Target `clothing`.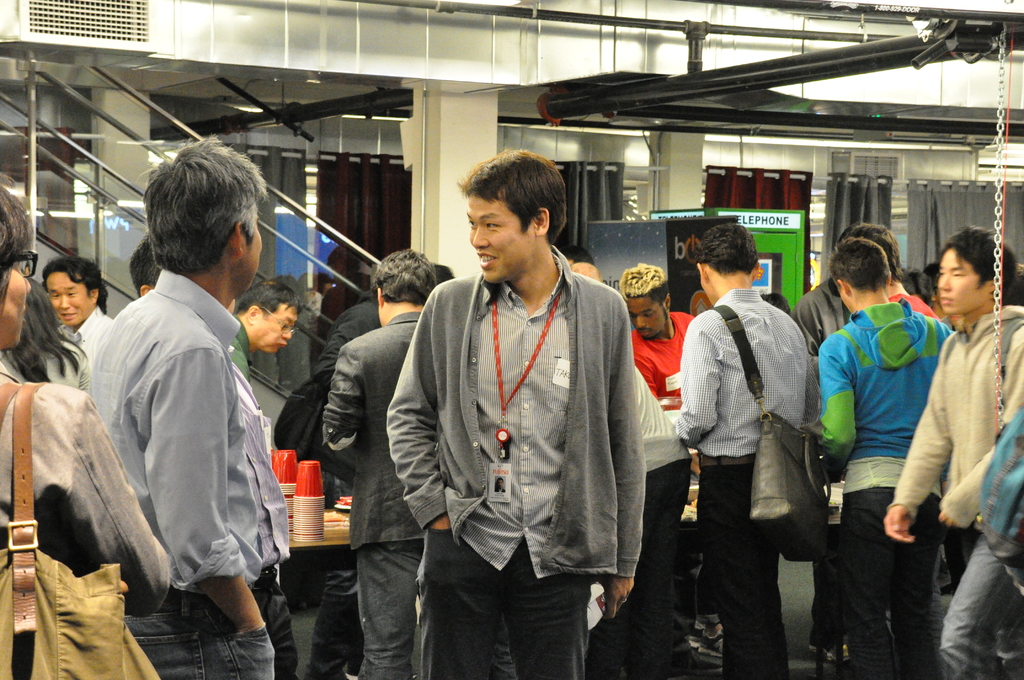
Target region: 86 265 291 679.
